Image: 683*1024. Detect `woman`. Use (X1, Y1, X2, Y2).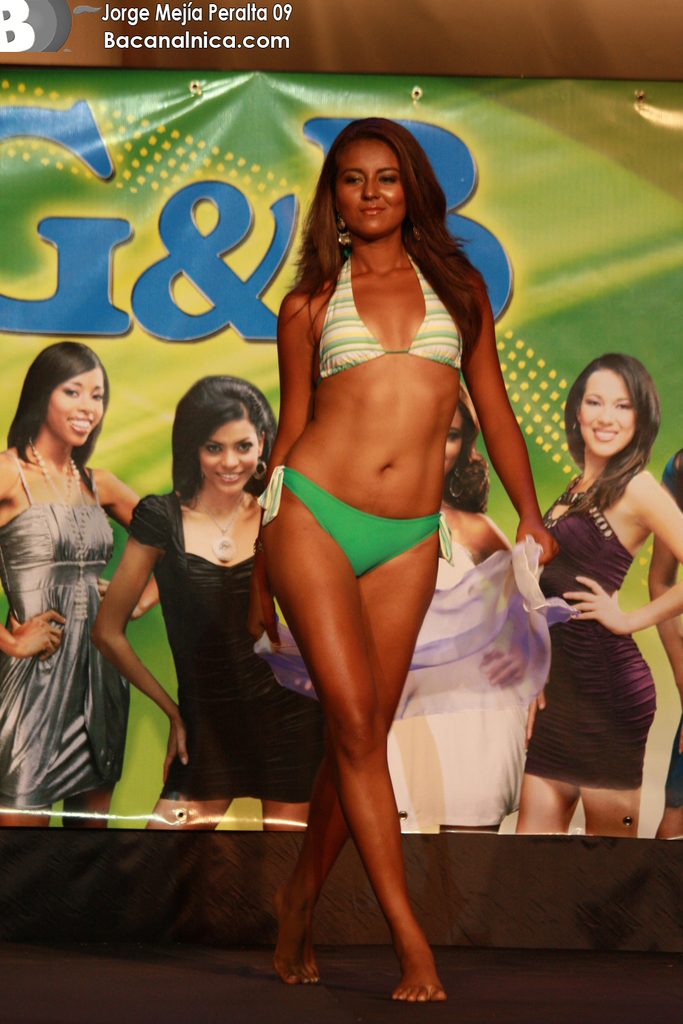
(0, 341, 158, 827).
